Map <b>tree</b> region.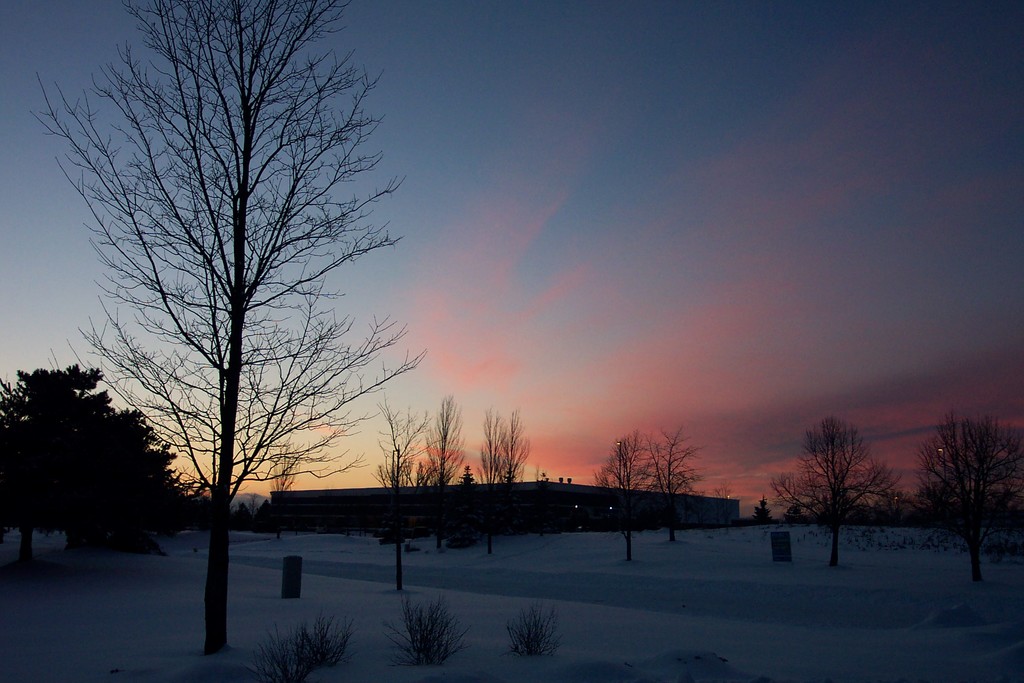
Mapped to x1=0, y1=362, x2=204, y2=567.
